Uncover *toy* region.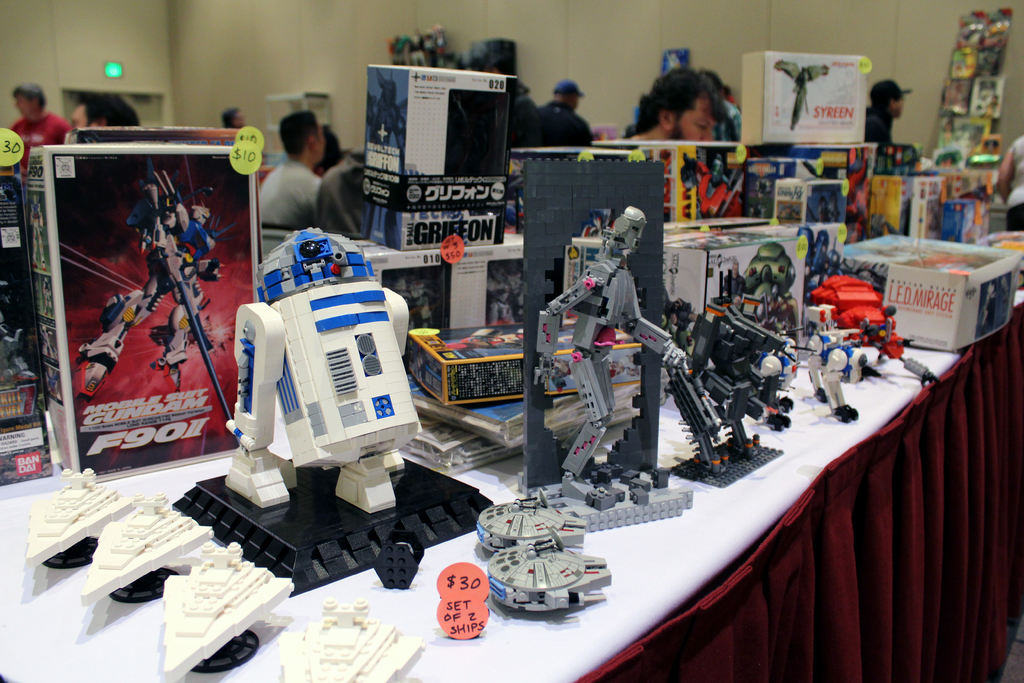
Uncovered: <box>78,495,211,605</box>.
